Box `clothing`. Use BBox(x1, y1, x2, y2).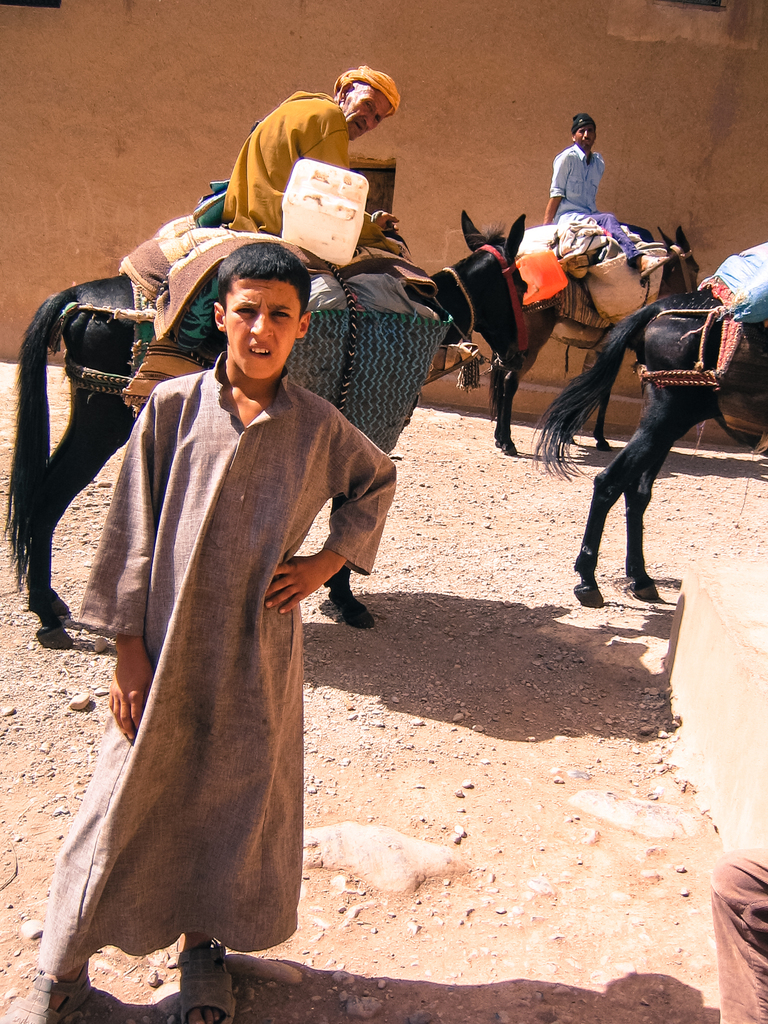
BBox(555, 150, 604, 216).
